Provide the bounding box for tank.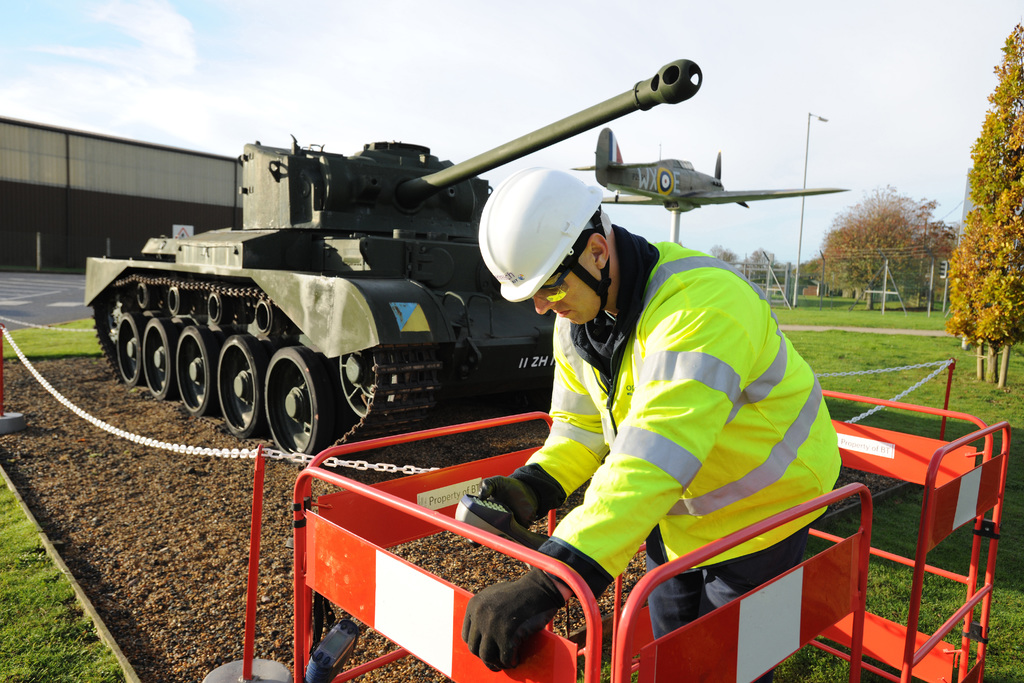
[left=76, top=53, right=699, bottom=467].
